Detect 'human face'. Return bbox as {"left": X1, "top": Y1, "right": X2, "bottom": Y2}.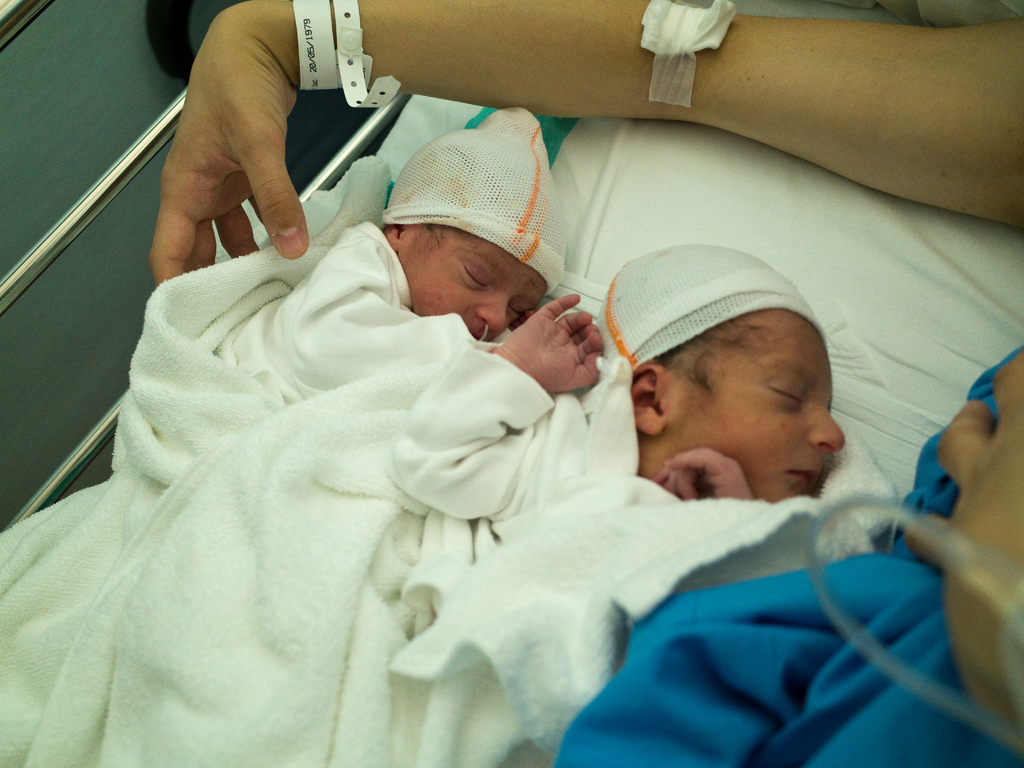
{"left": 401, "top": 230, "right": 548, "bottom": 337}.
